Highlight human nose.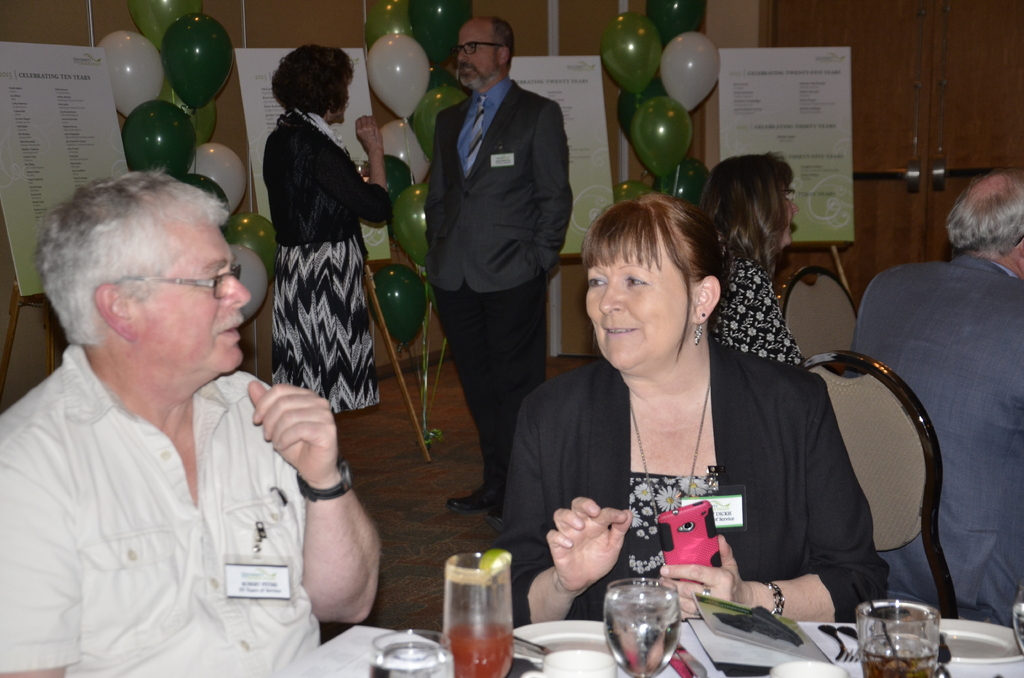
Highlighted region: locate(223, 266, 253, 307).
